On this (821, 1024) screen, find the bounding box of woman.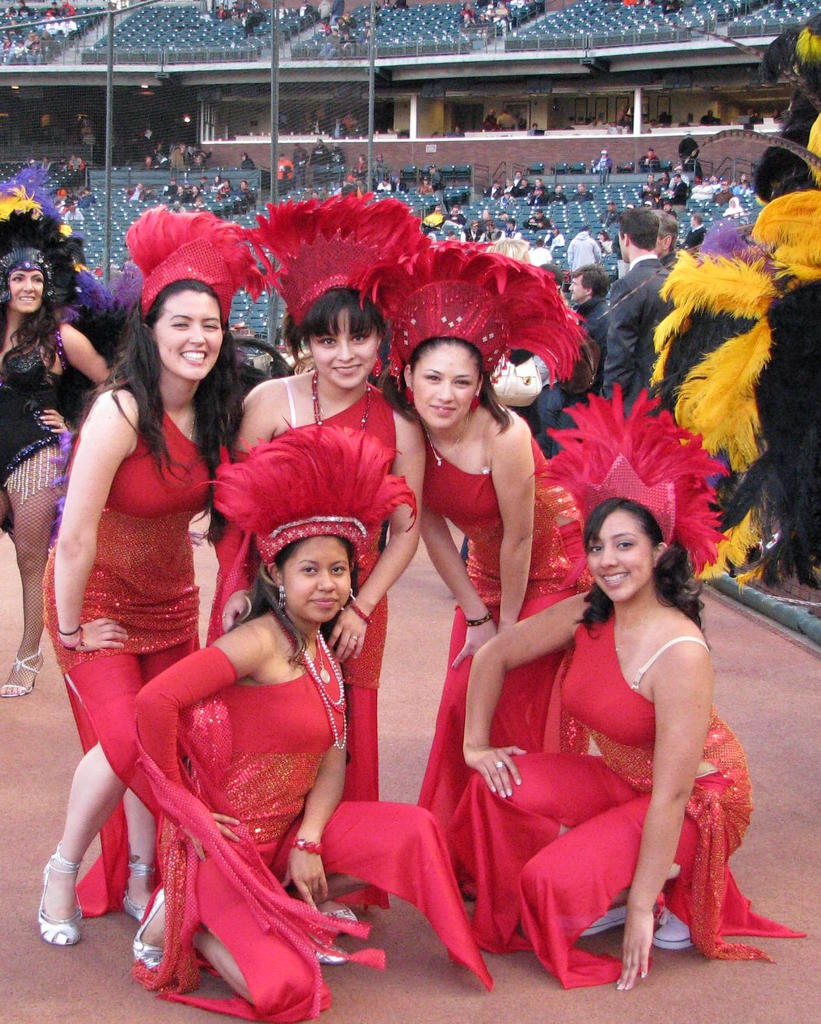
Bounding box: bbox=(637, 148, 661, 171).
